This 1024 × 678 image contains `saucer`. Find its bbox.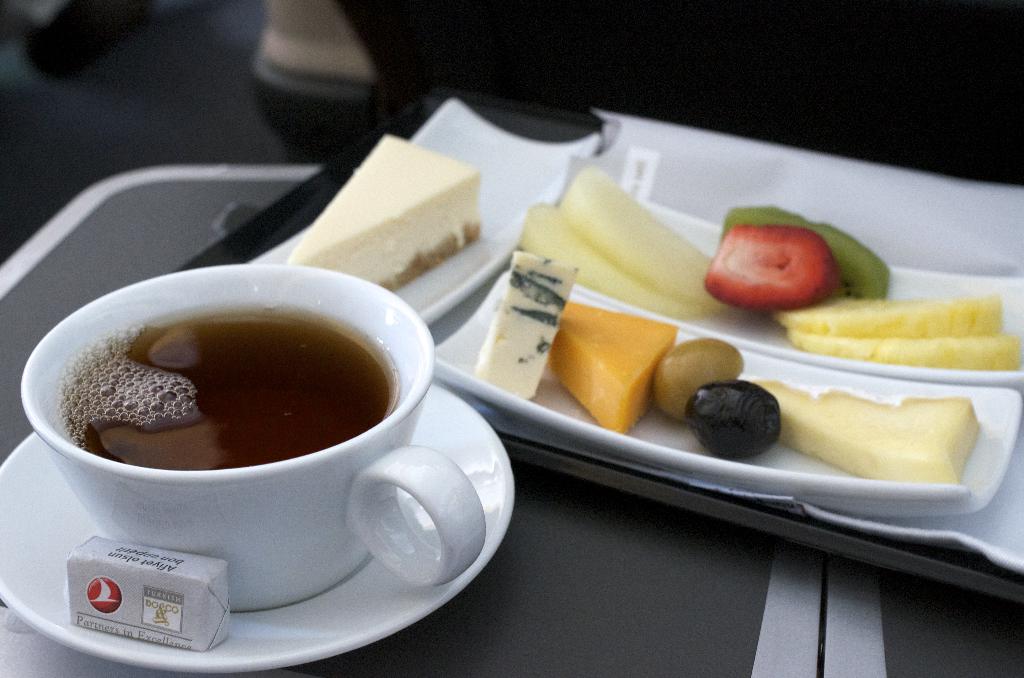
0,380,516,677.
